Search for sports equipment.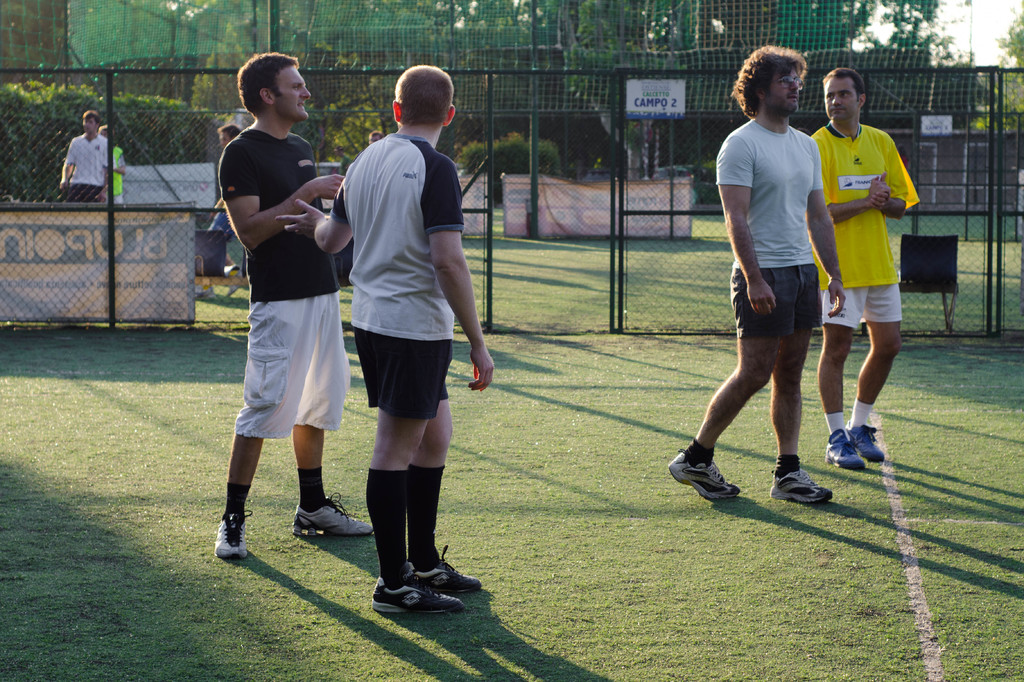
Found at <box>828,432,867,471</box>.
